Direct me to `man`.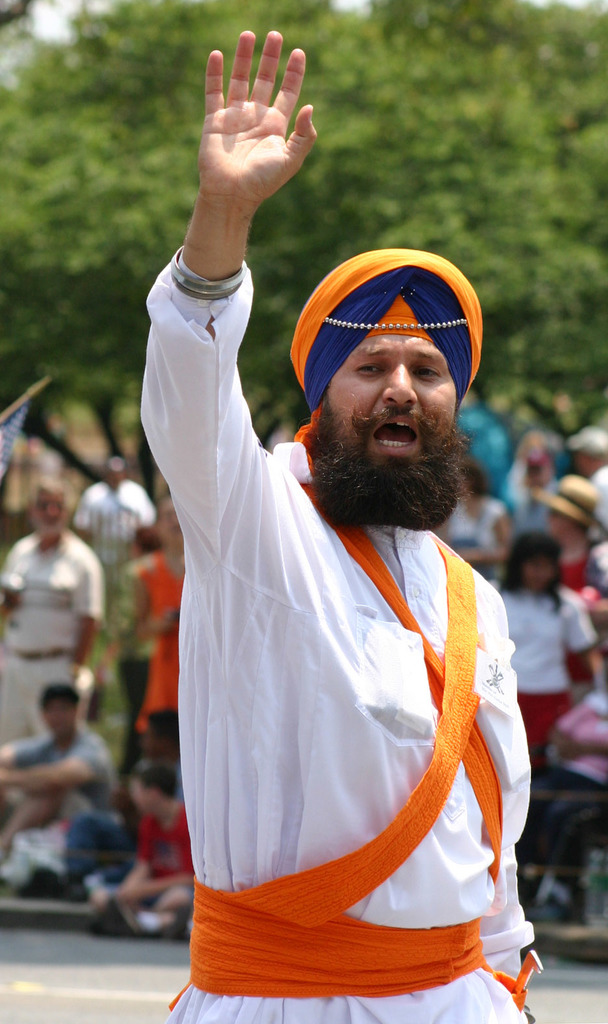
Direction: 96 760 196 943.
